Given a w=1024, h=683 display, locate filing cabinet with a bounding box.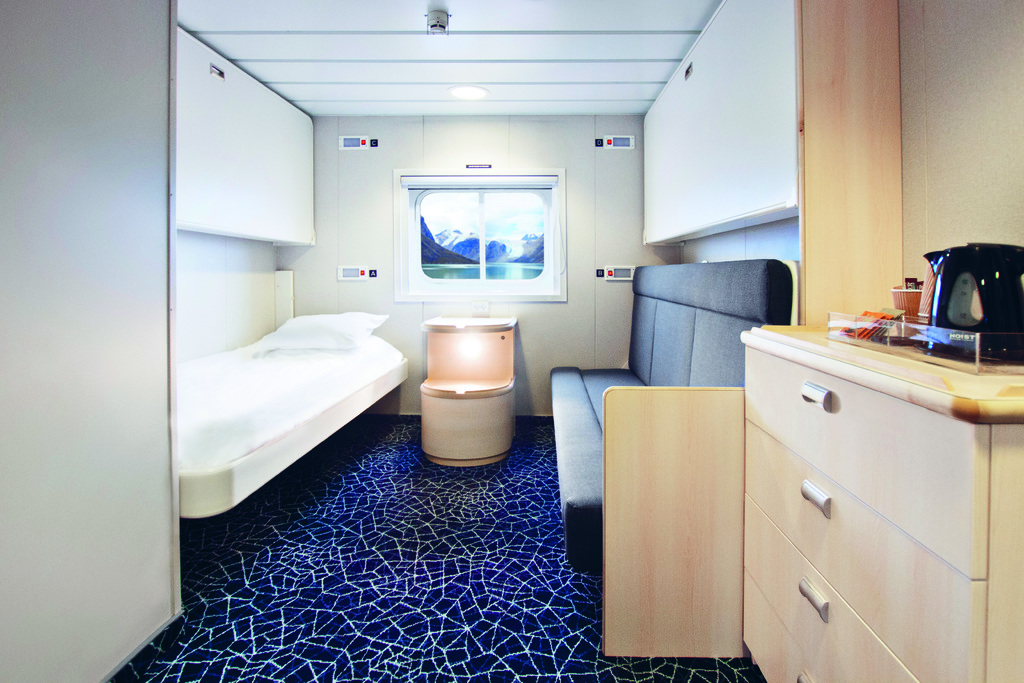
Located: {"left": 749, "top": 351, "right": 993, "bottom": 654}.
